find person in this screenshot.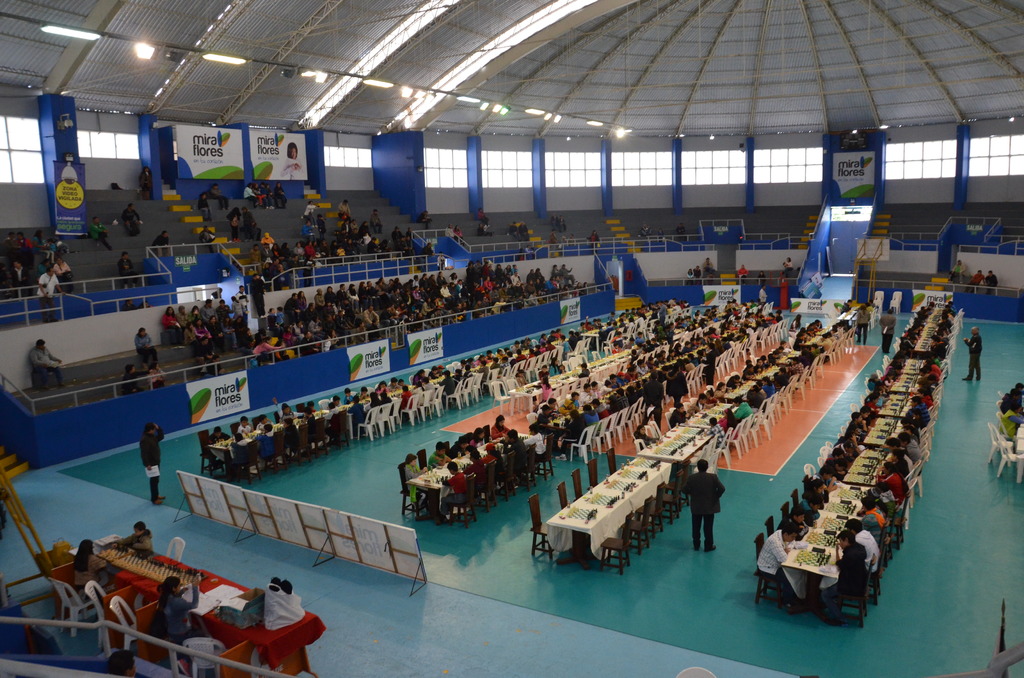
The bounding box for person is bbox=[140, 422, 166, 506].
